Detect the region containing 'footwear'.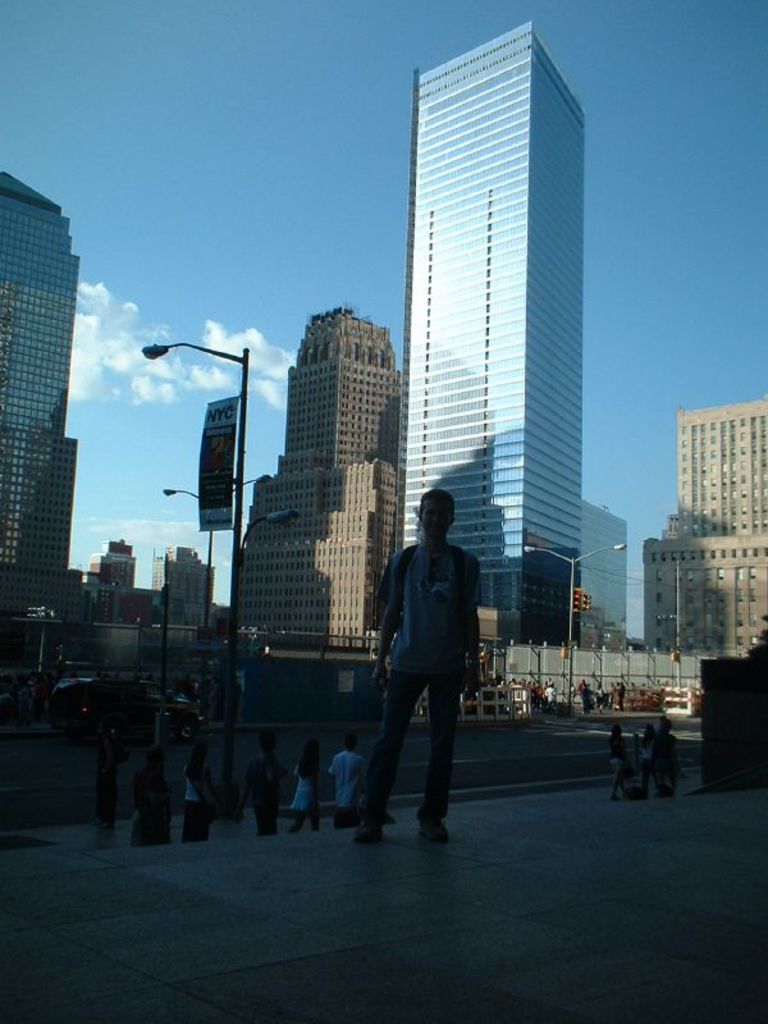
box=[422, 824, 447, 846].
